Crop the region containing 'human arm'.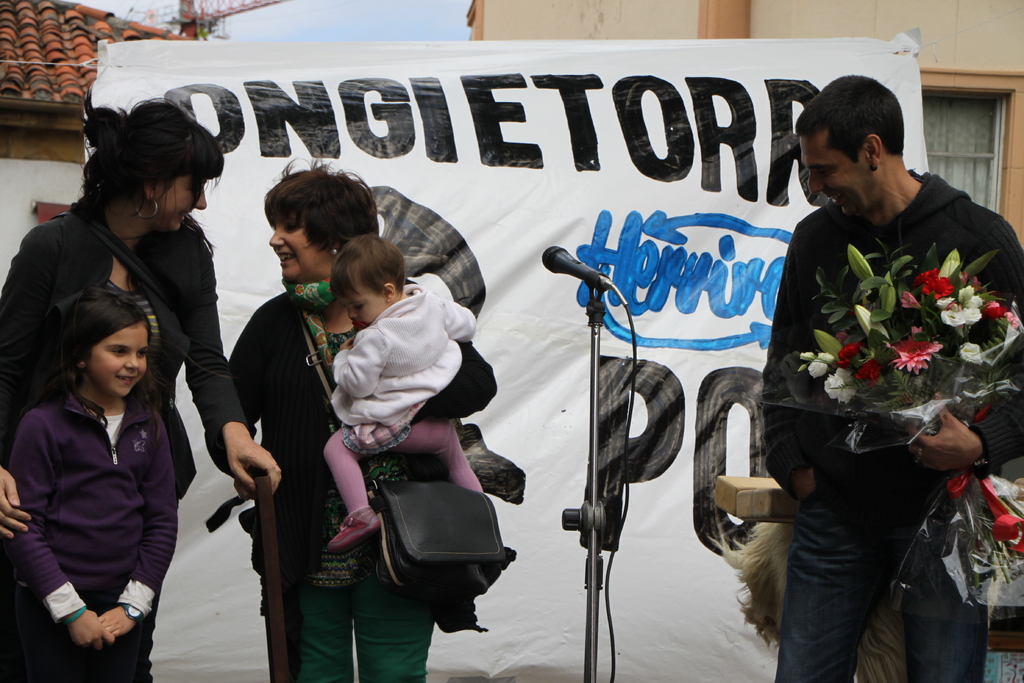
Crop region: (193, 299, 275, 523).
